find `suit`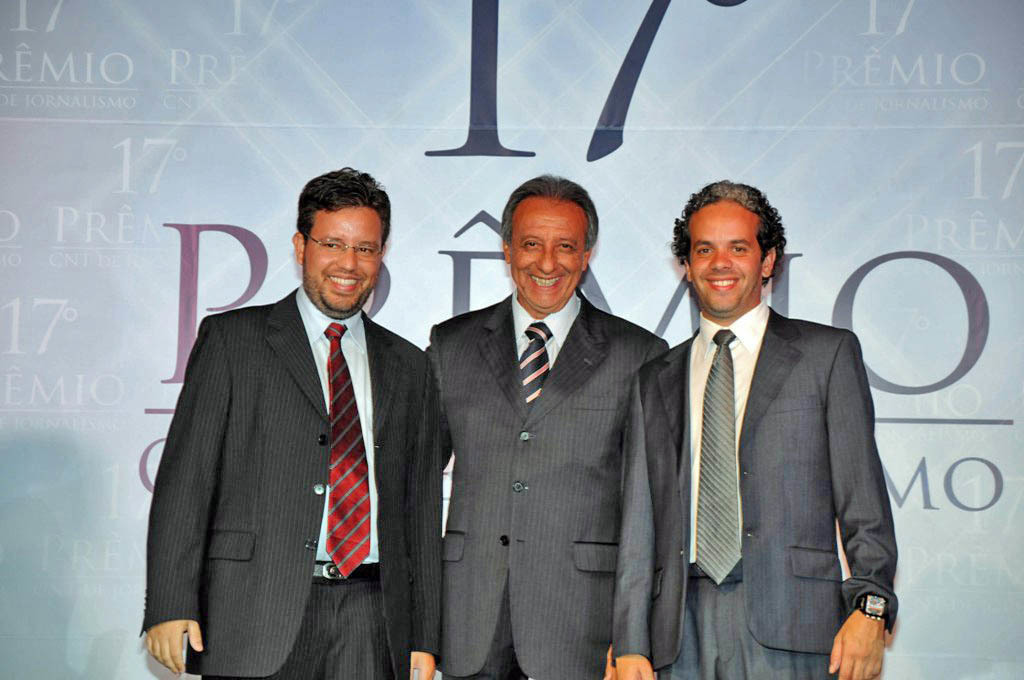
608 297 898 679
